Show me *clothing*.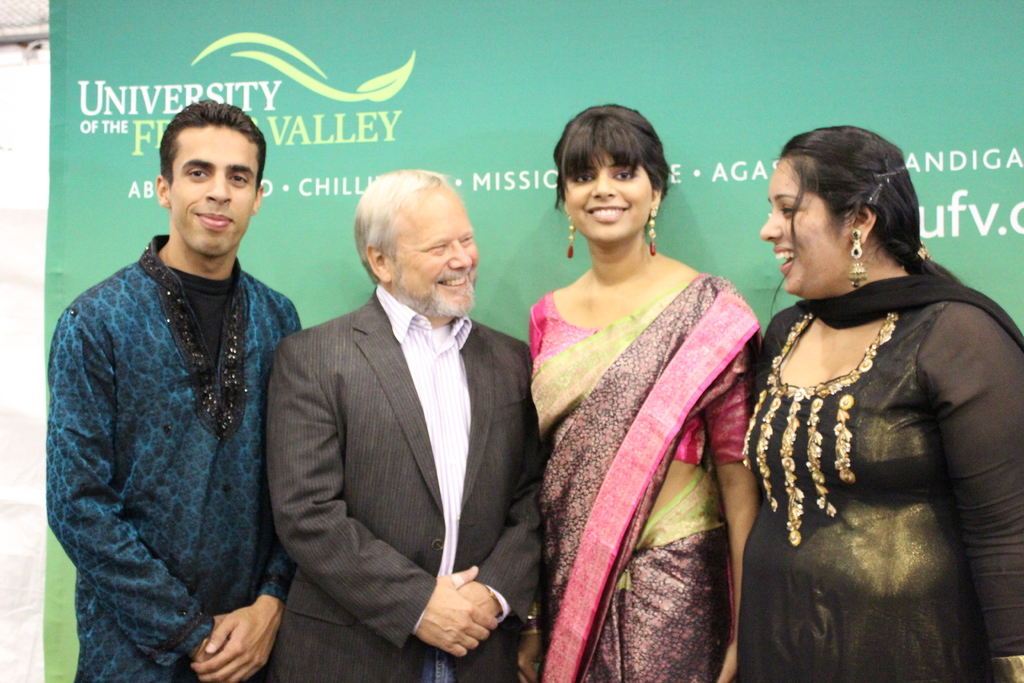
*clothing* is here: detection(513, 265, 751, 682).
